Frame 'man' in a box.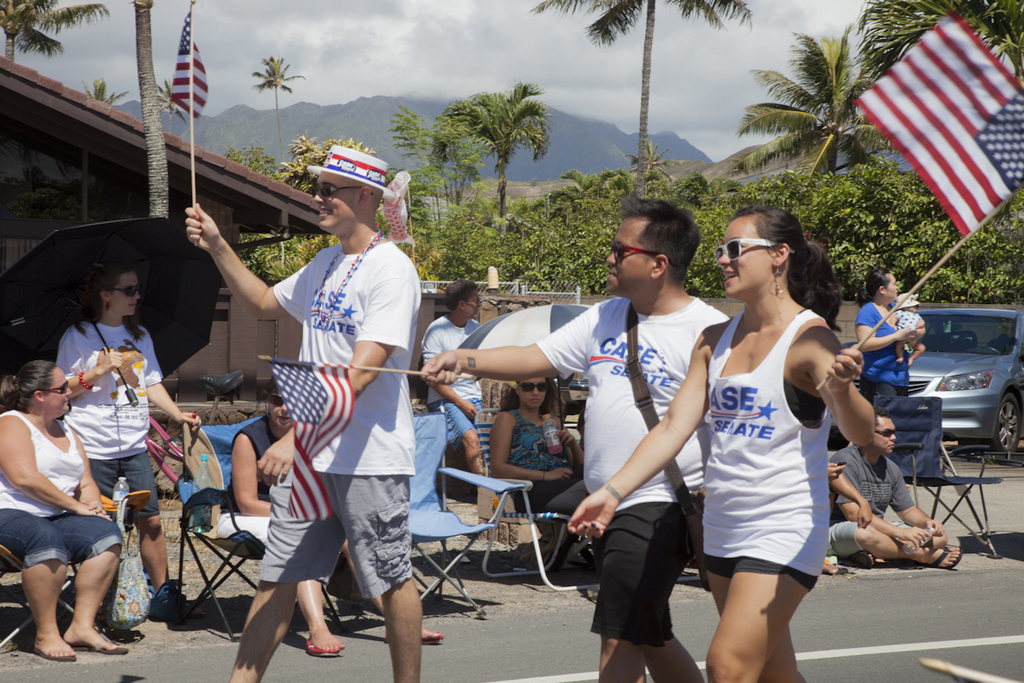
Rect(179, 142, 429, 682).
